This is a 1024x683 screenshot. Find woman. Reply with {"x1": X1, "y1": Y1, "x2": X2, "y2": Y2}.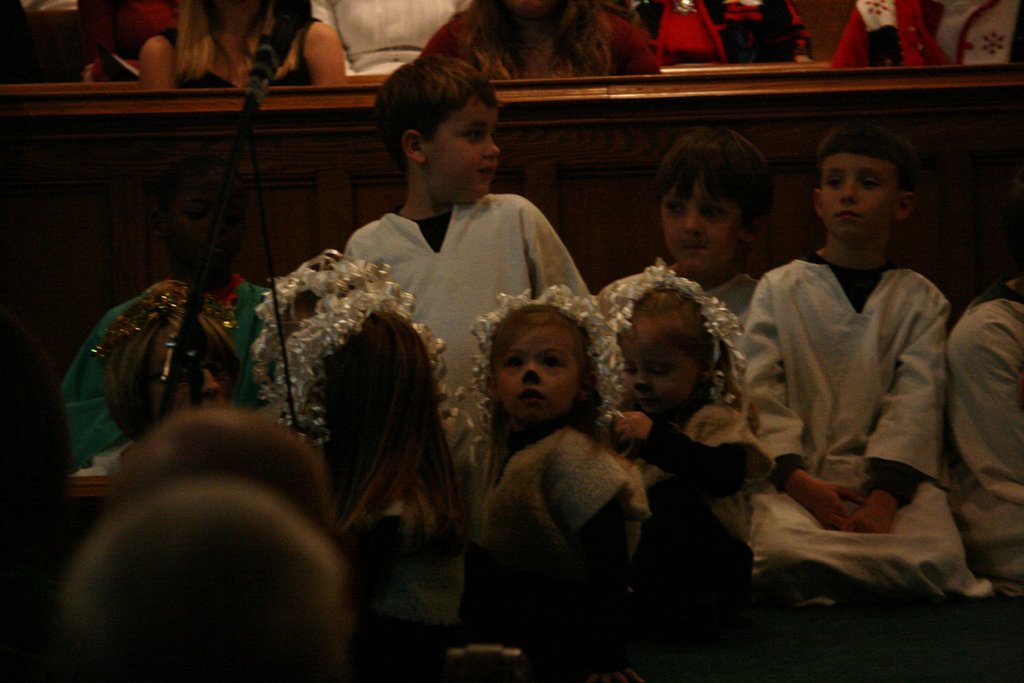
{"x1": 140, "y1": 0, "x2": 349, "y2": 97}.
